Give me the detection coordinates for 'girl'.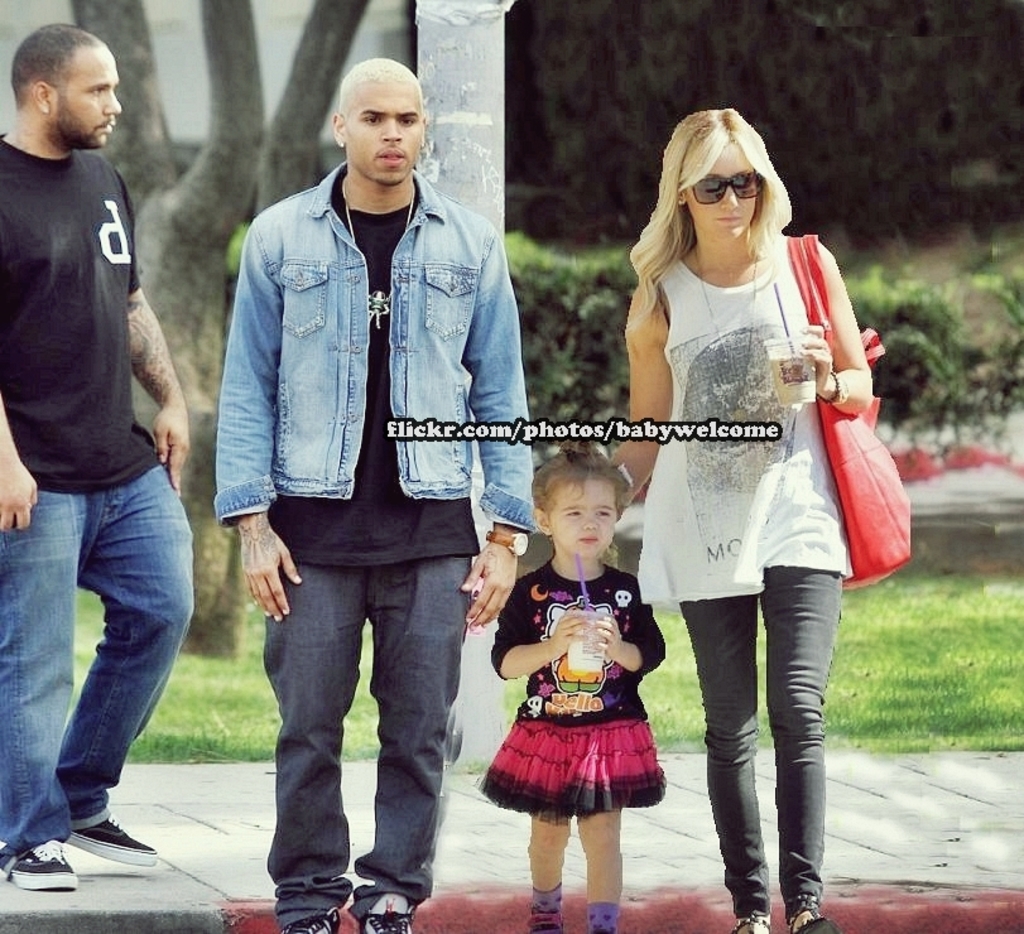
bbox(609, 103, 880, 933).
